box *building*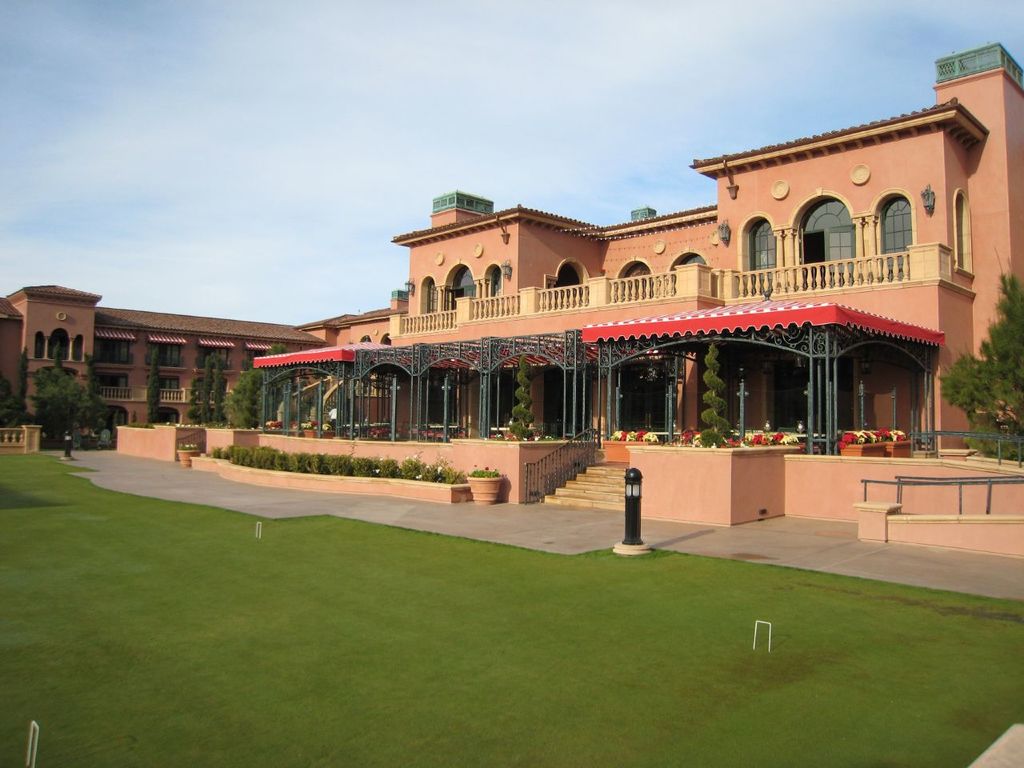
[0, 40, 1023, 598]
